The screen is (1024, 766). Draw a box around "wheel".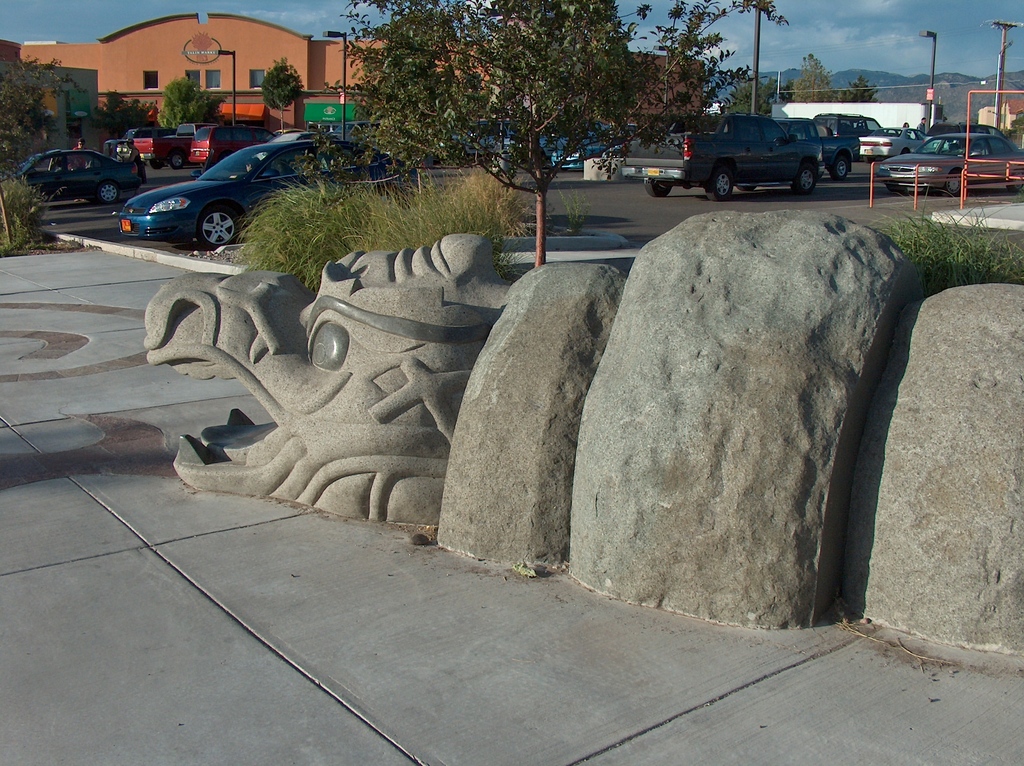
696:170:735:202.
